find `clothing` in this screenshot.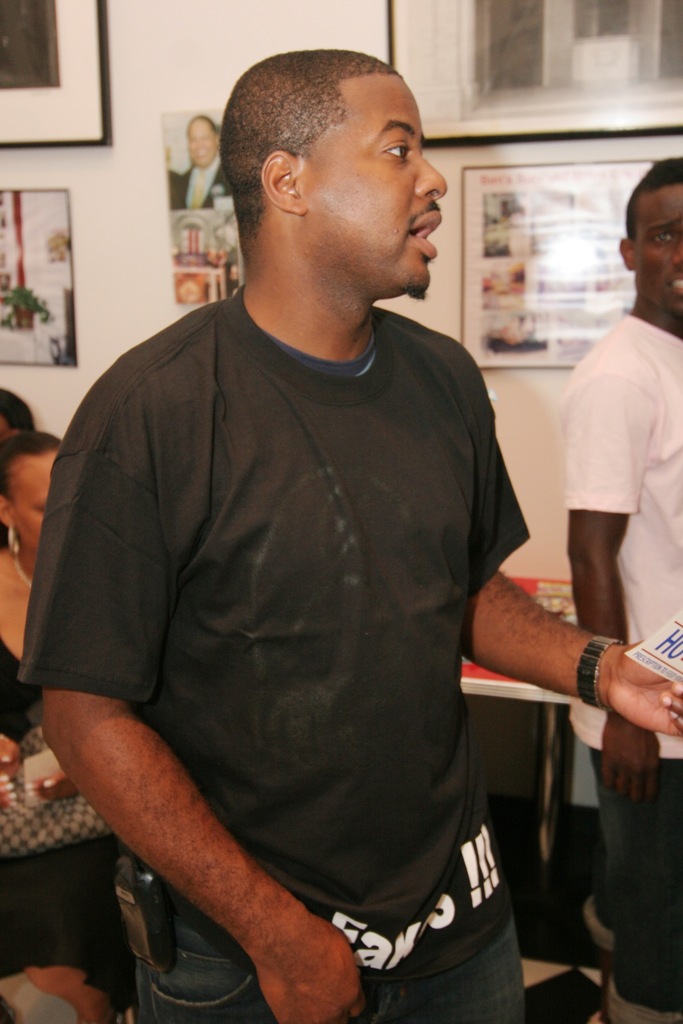
The bounding box for `clothing` is crop(608, 750, 682, 1012).
